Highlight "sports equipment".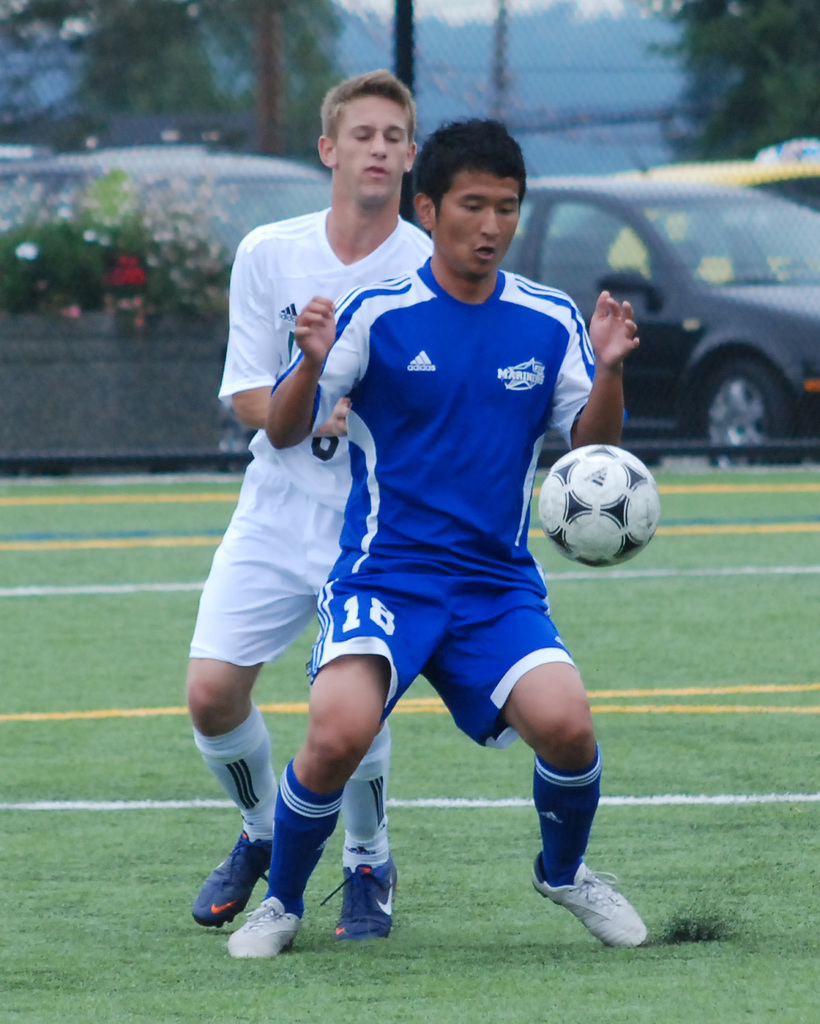
Highlighted region: rect(526, 846, 653, 954).
